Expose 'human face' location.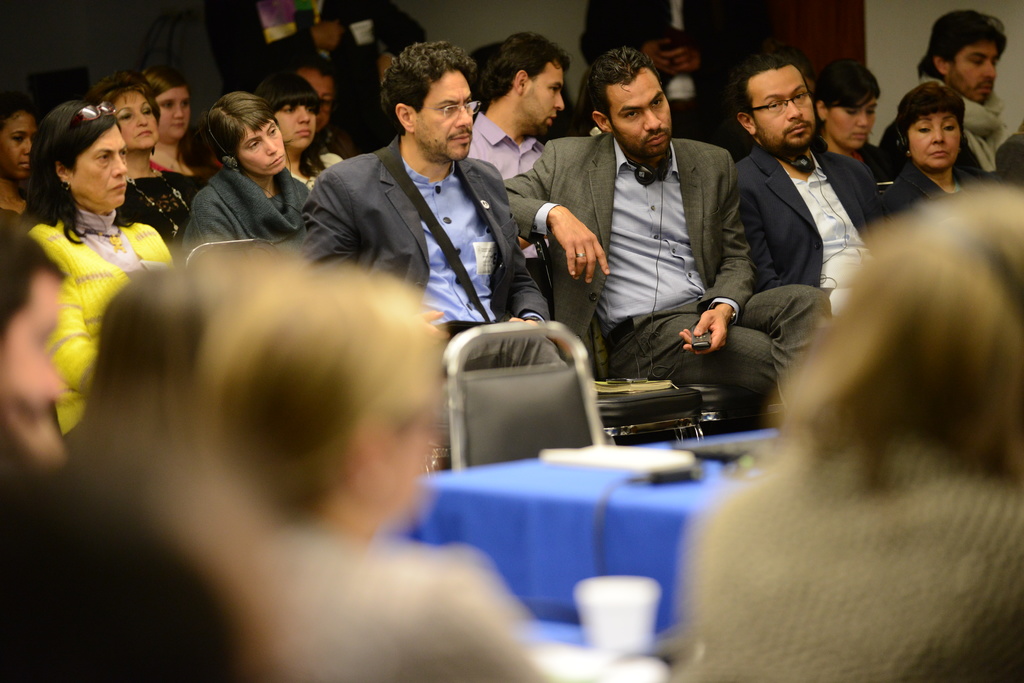
Exposed at <region>68, 125, 131, 209</region>.
